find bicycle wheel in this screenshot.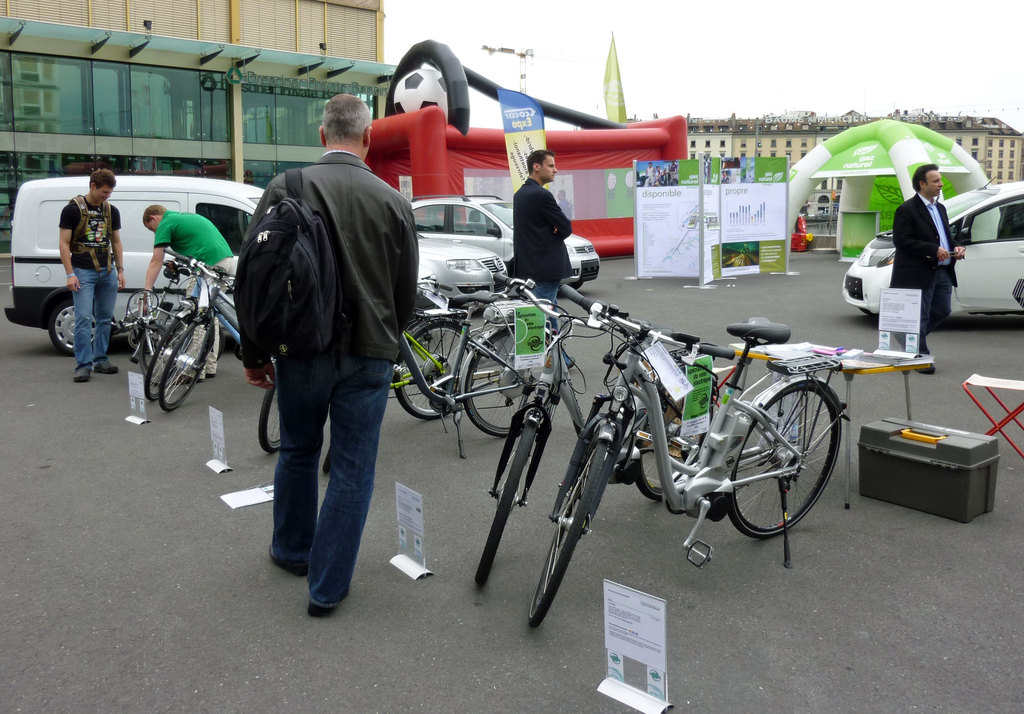
The bounding box for bicycle wheel is <bbox>148, 308, 199, 408</bbox>.
